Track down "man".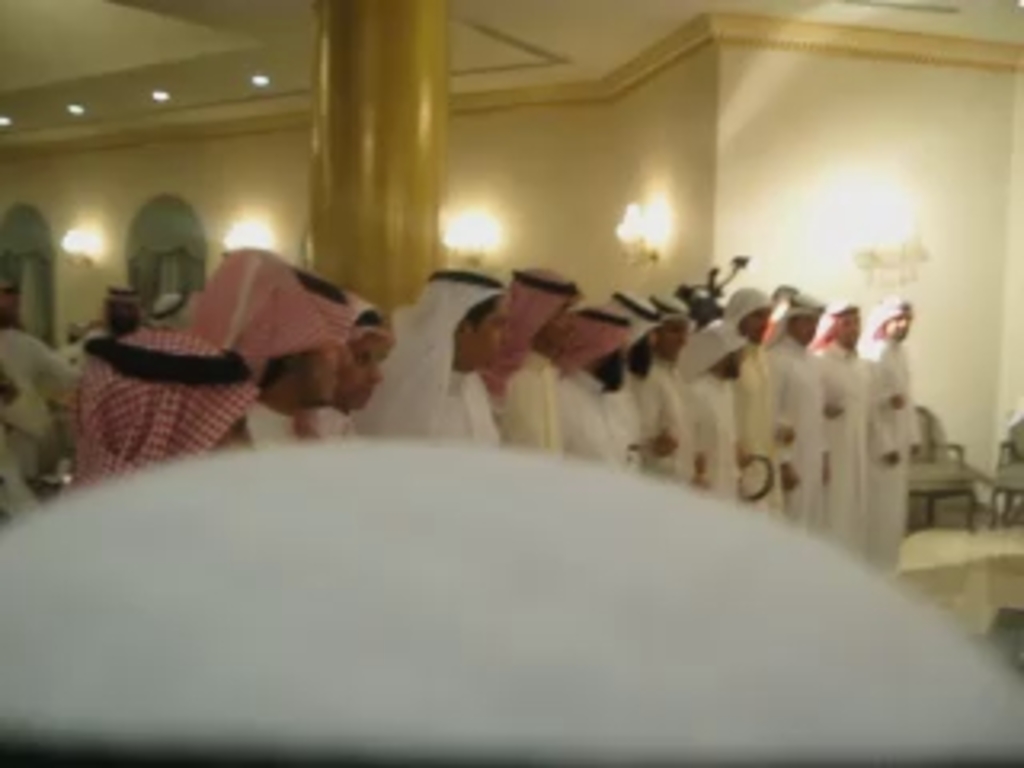
Tracked to Rect(637, 291, 691, 477).
